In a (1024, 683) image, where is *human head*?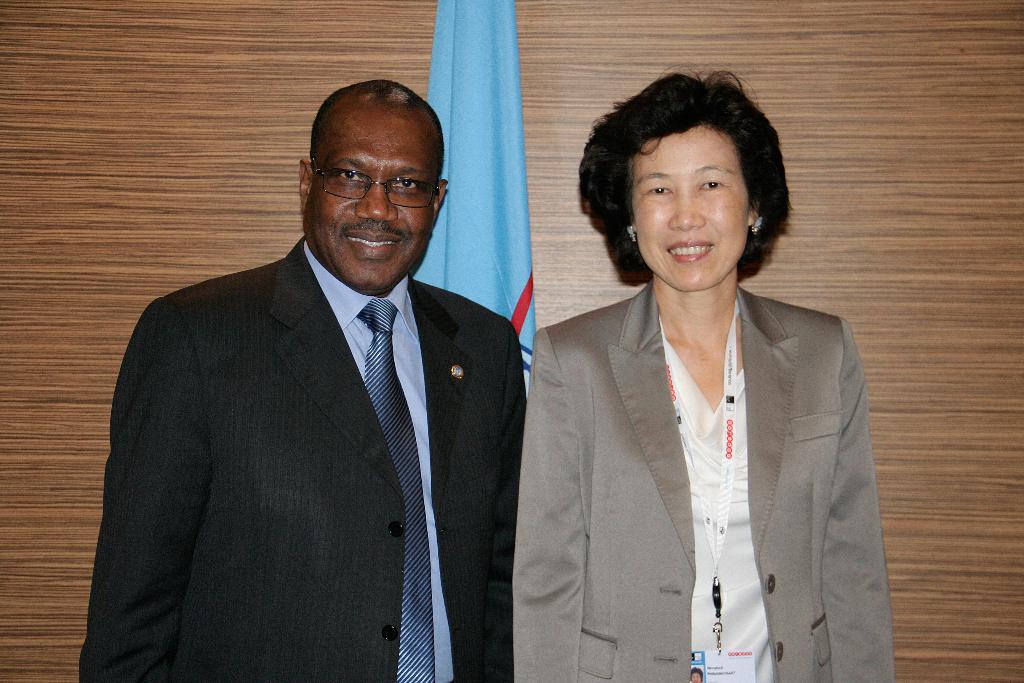
rect(295, 74, 447, 288).
